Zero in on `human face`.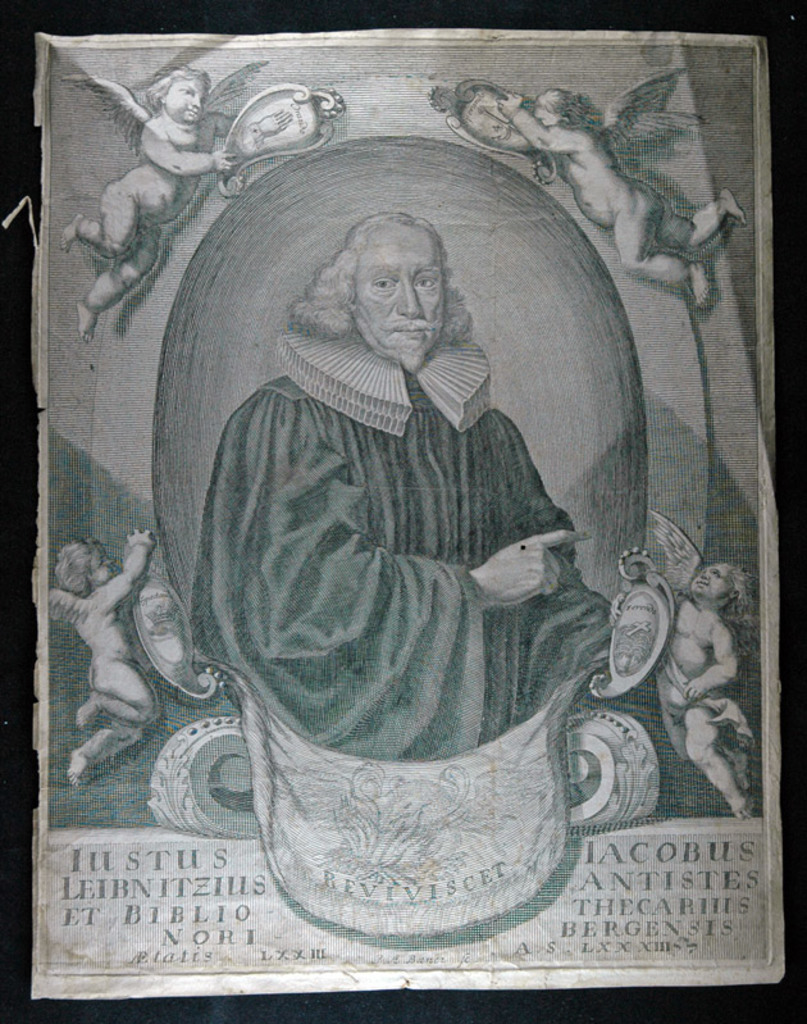
Zeroed in: pyautogui.locateOnScreen(697, 560, 734, 601).
